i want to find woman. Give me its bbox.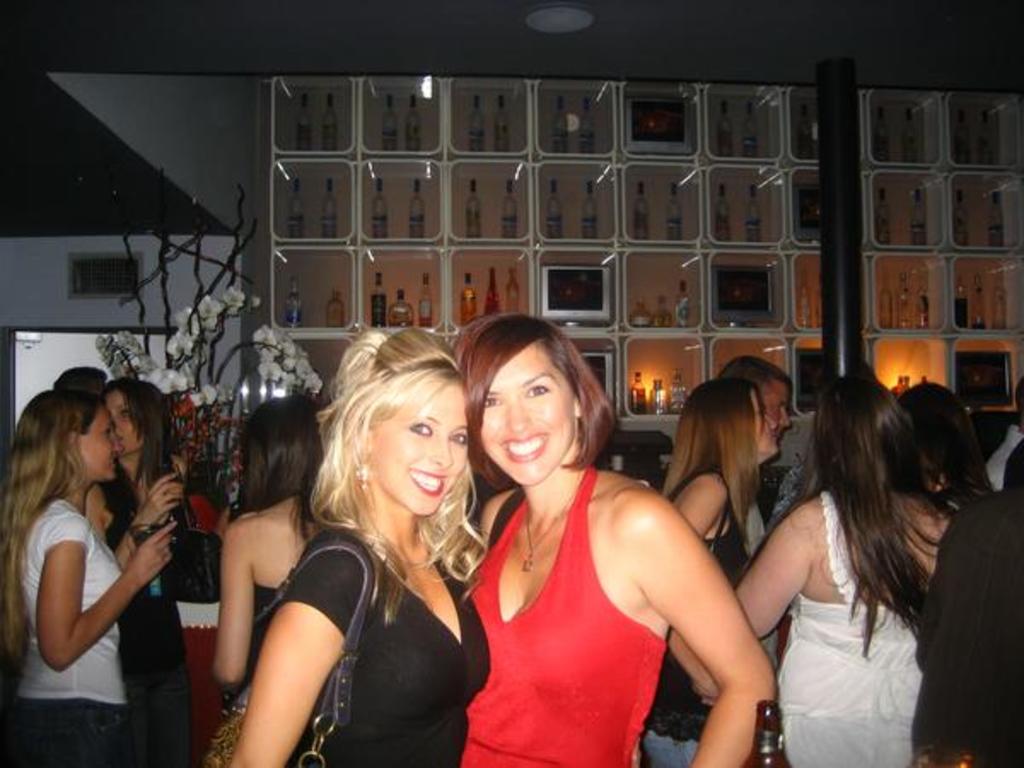
box(894, 382, 998, 517).
